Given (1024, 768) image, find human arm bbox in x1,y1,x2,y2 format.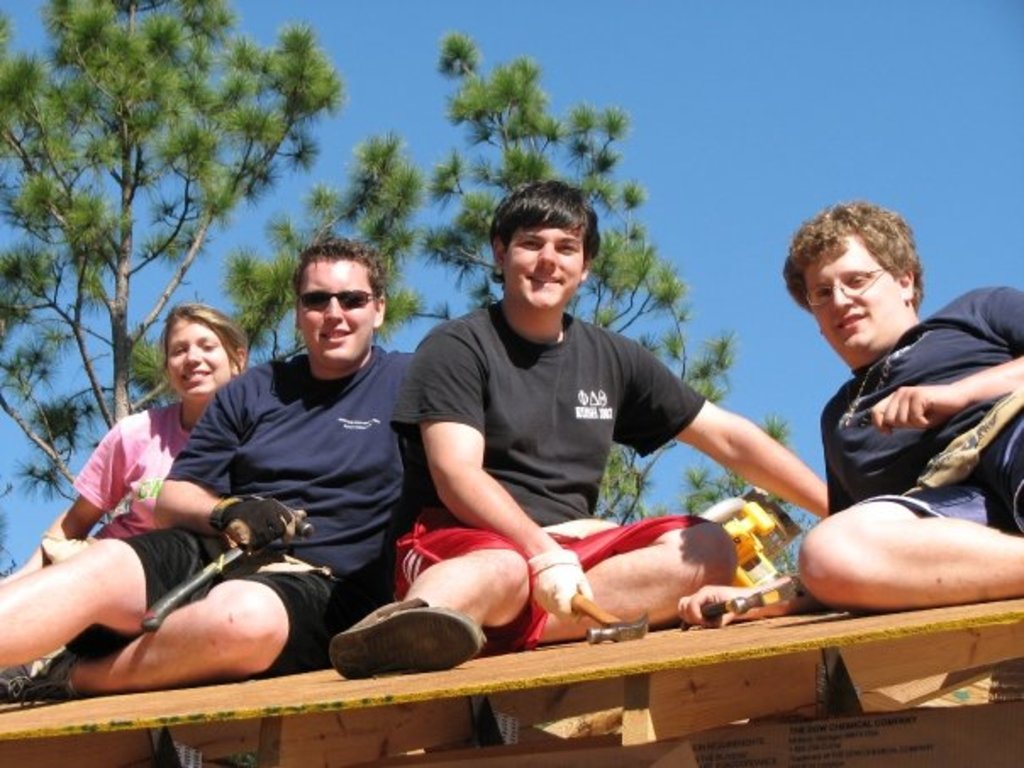
0,415,131,583.
